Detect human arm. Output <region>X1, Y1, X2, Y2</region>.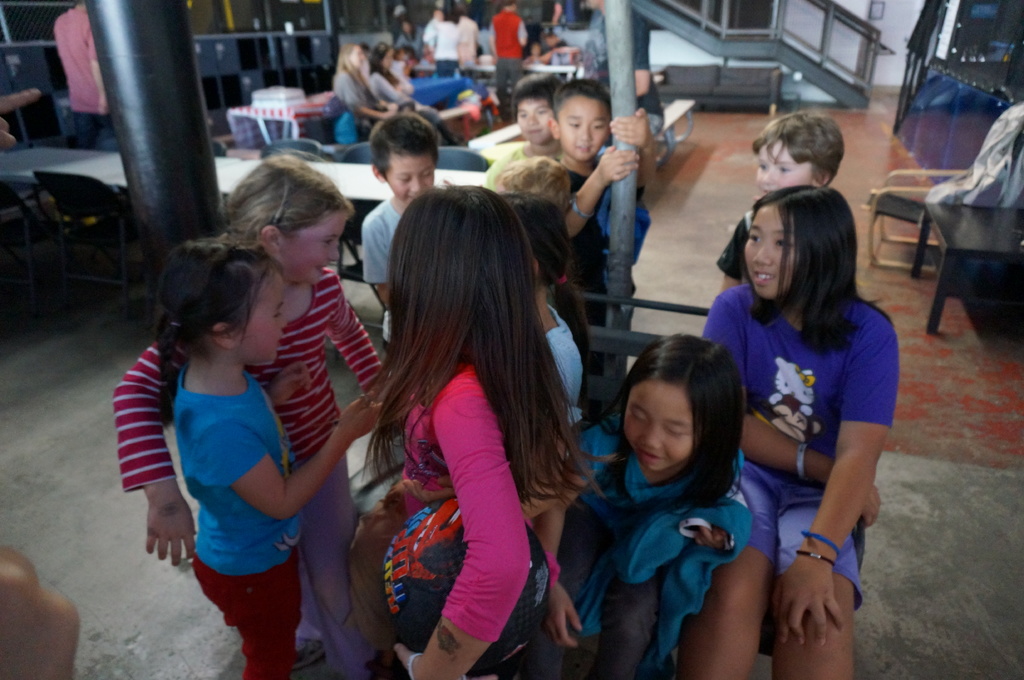
<region>223, 403, 390, 522</region>.
